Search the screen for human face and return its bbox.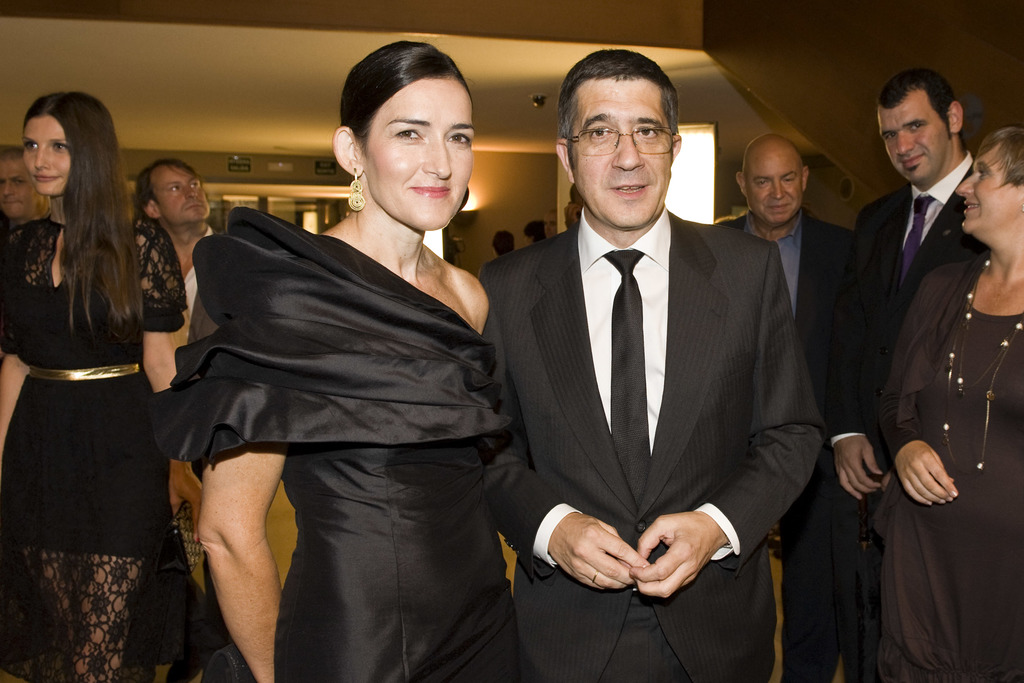
Found: {"left": 27, "top": 111, "right": 71, "bottom": 193}.
